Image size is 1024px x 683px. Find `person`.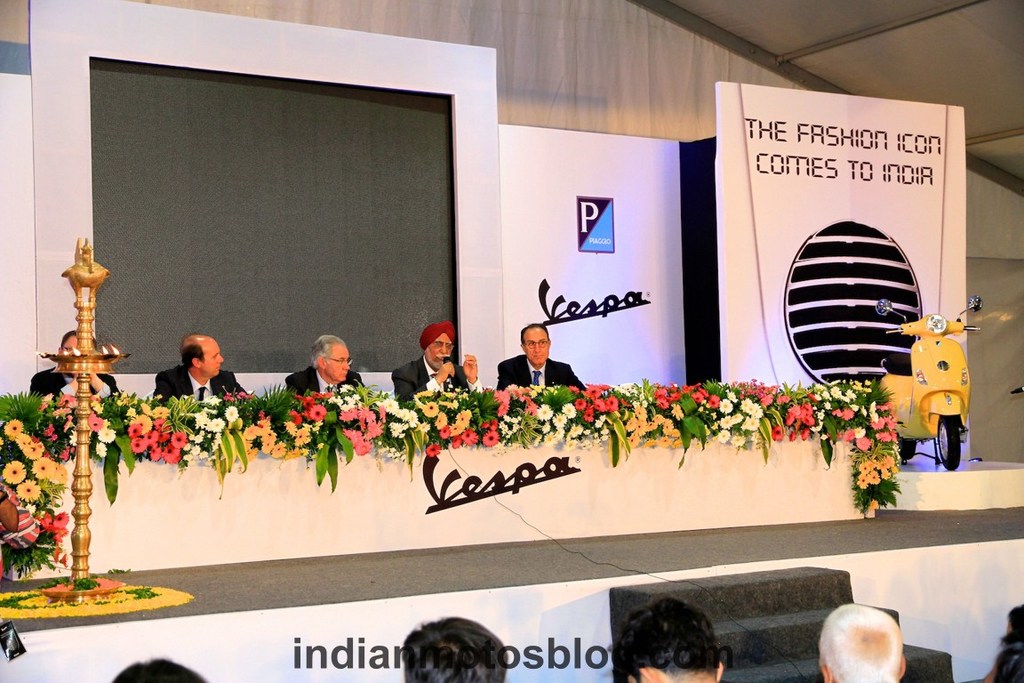
(292,334,354,407).
